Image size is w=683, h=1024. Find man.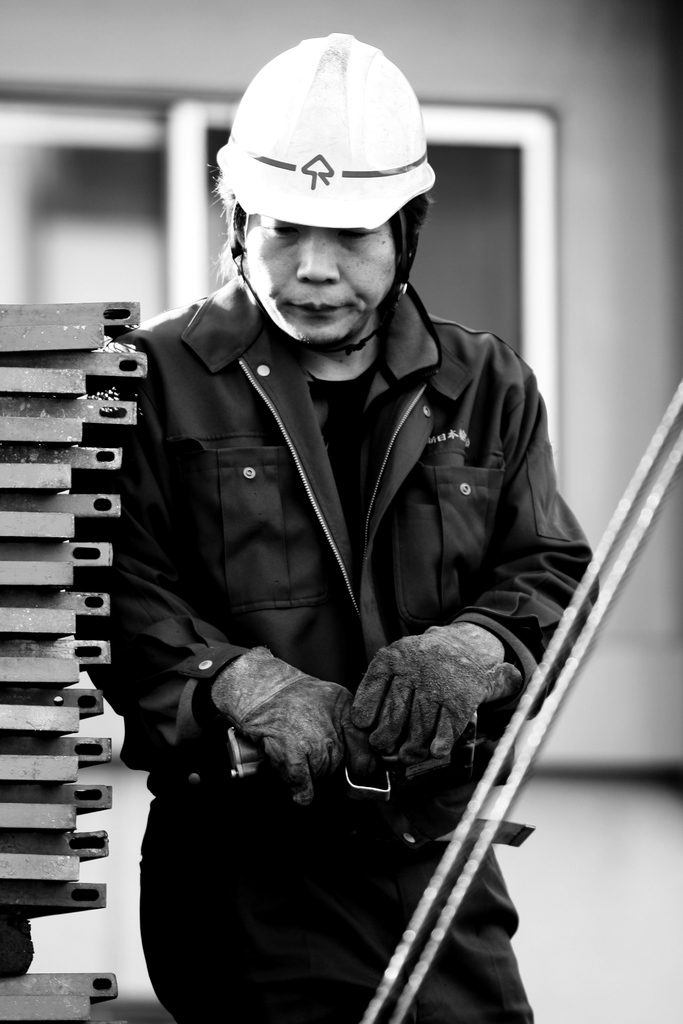
[62,28,599,1023].
